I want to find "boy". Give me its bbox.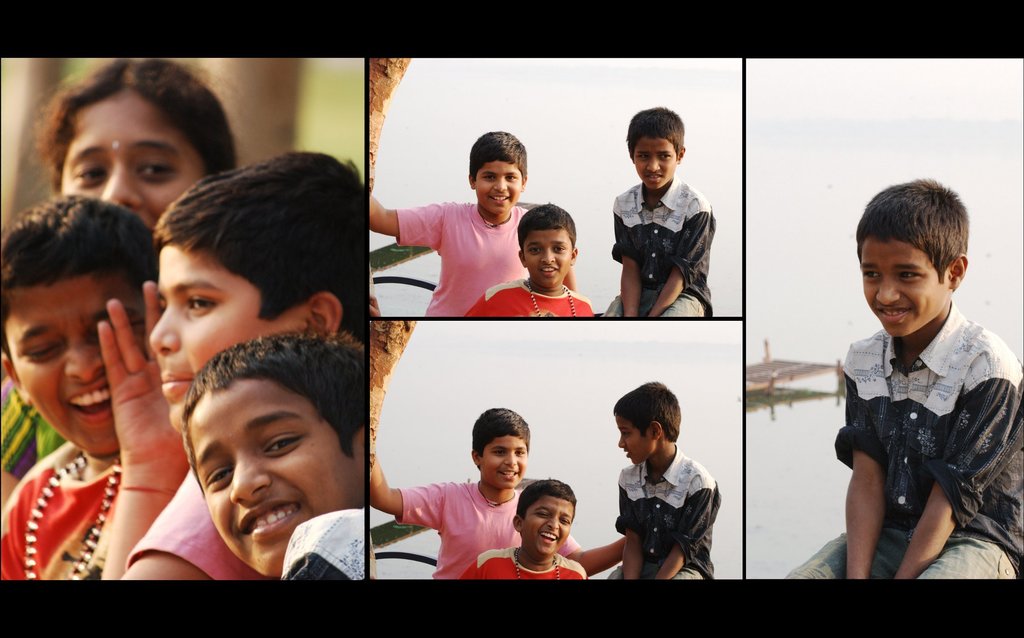
crop(182, 326, 370, 581).
